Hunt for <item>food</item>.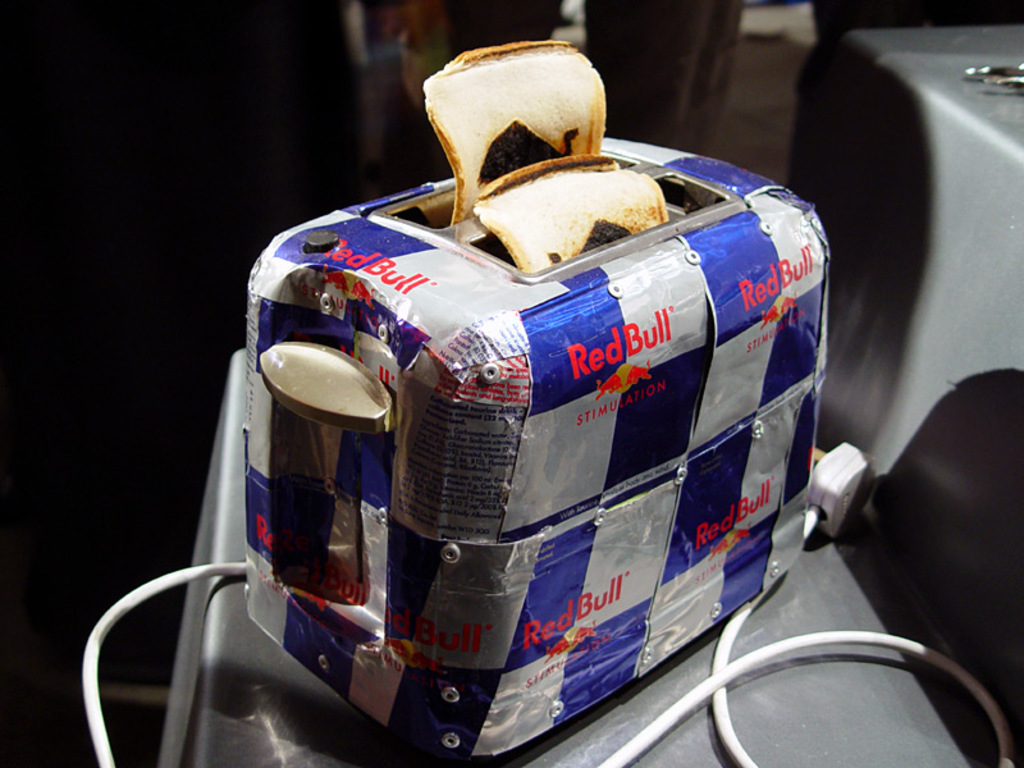
Hunted down at (left=102, top=119, right=832, bottom=663).
